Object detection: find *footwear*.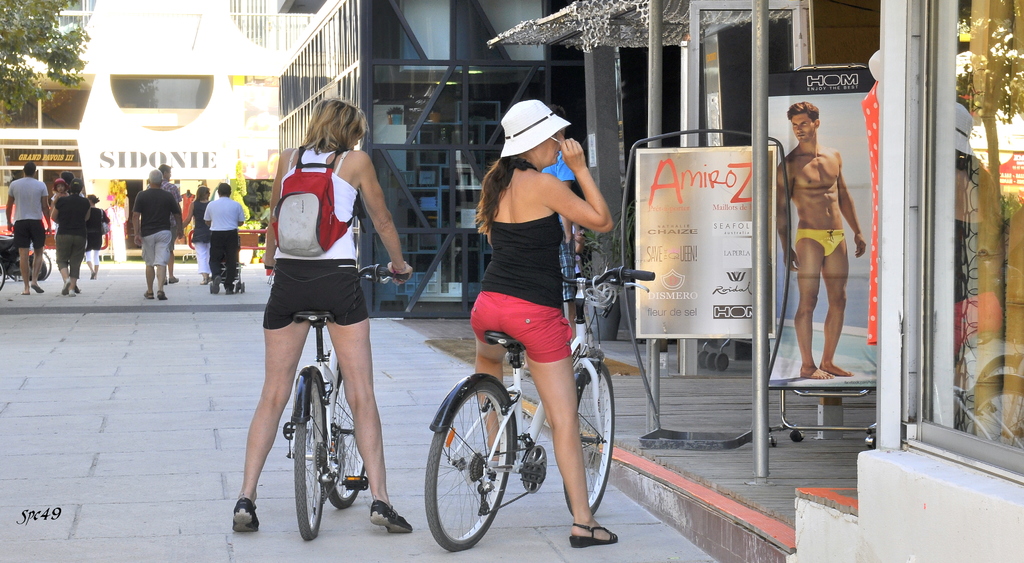
locate(193, 273, 214, 284).
